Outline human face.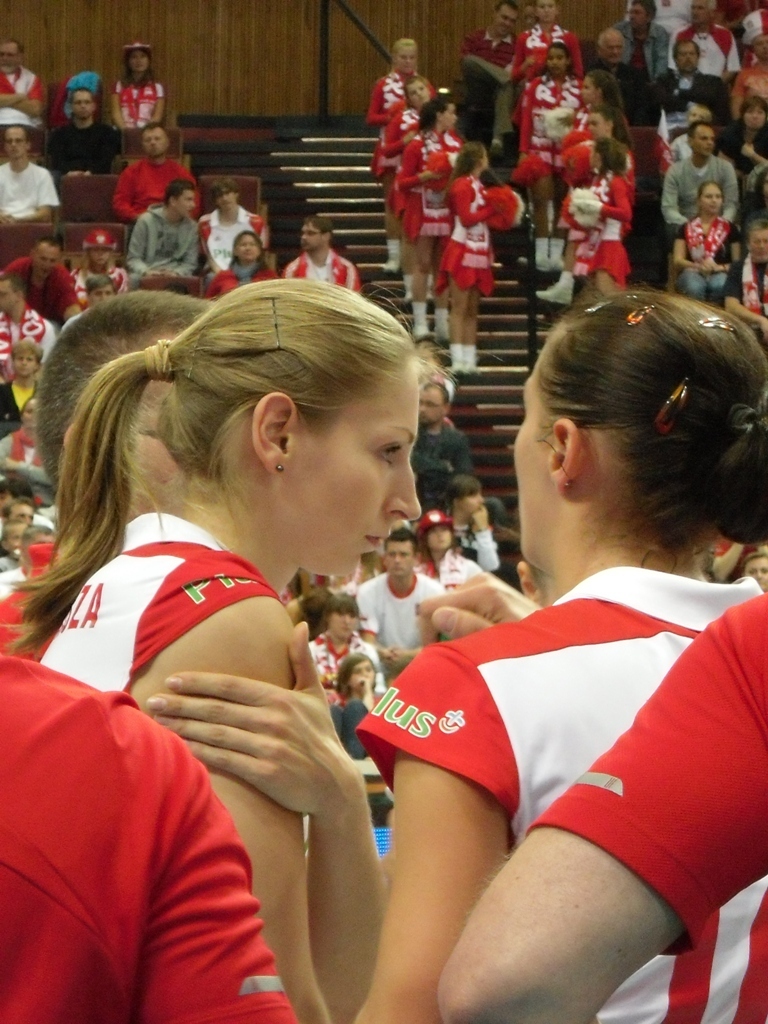
Outline: [x1=89, y1=283, x2=113, y2=302].
